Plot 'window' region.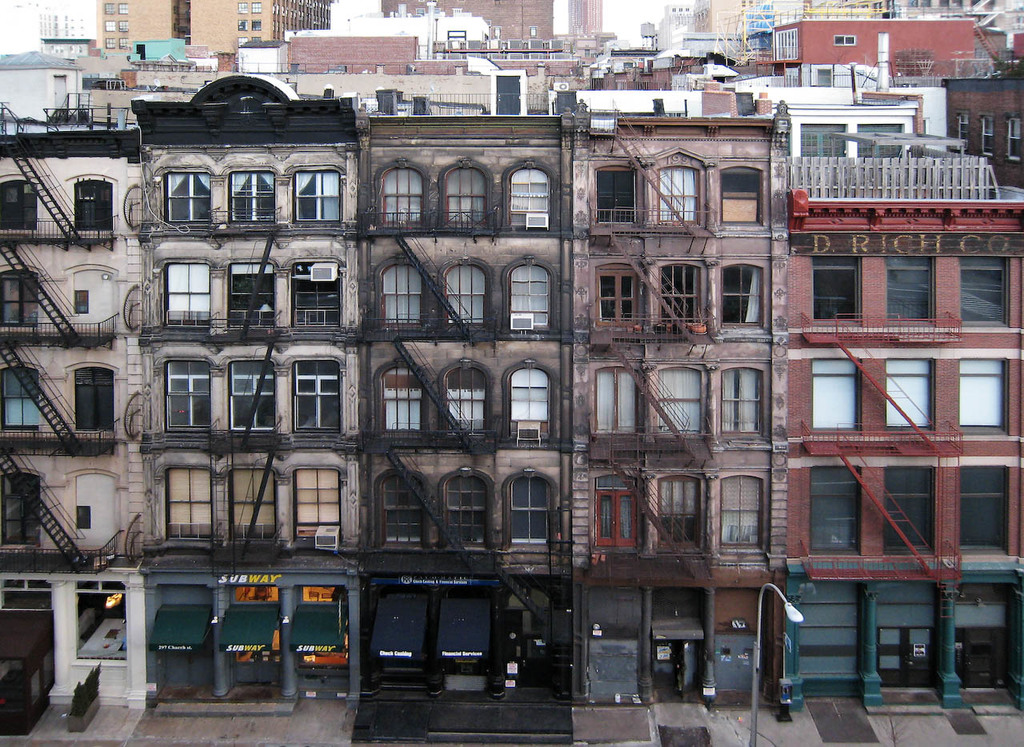
Plotted at select_region(712, 463, 770, 556).
